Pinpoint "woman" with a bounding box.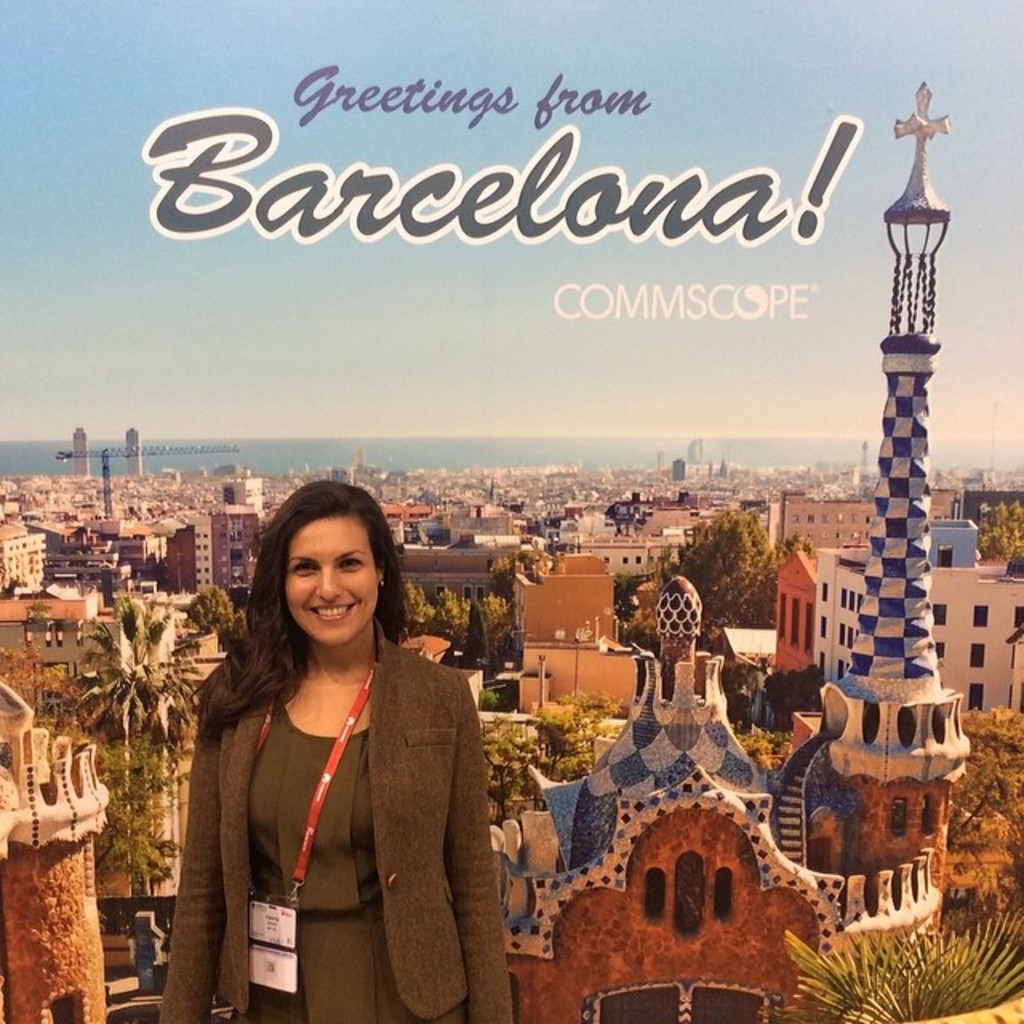
BBox(158, 456, 544, 1023).
